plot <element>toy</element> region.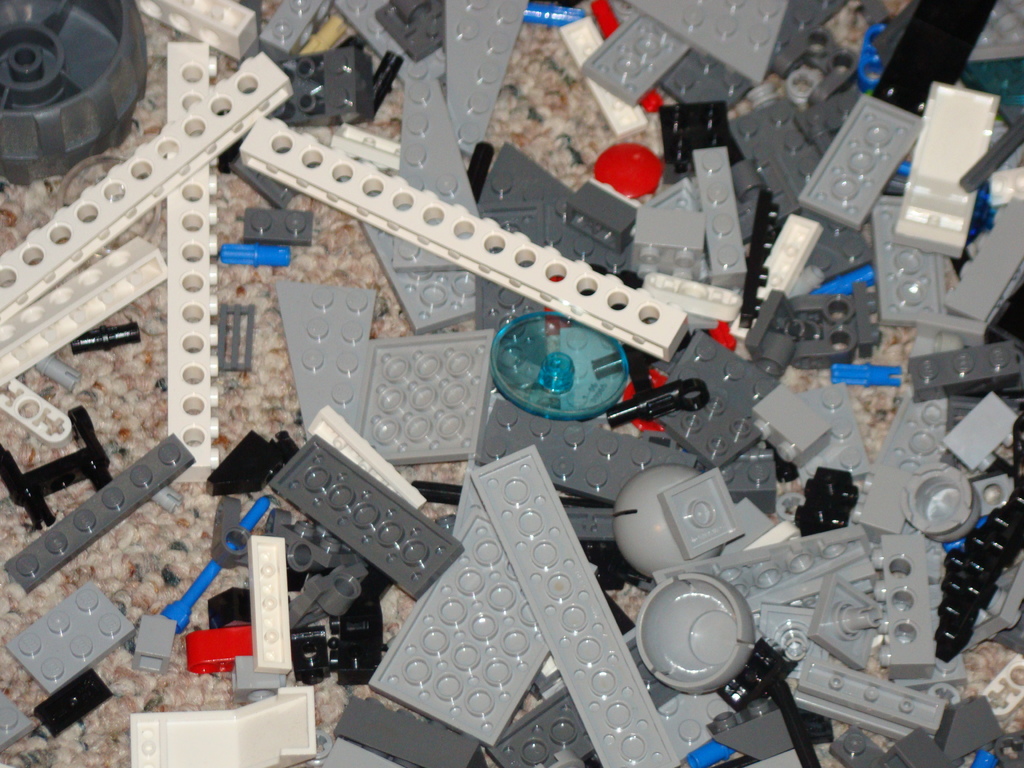
Plotted at [left=0, top=0, right=154, bottom=209].
